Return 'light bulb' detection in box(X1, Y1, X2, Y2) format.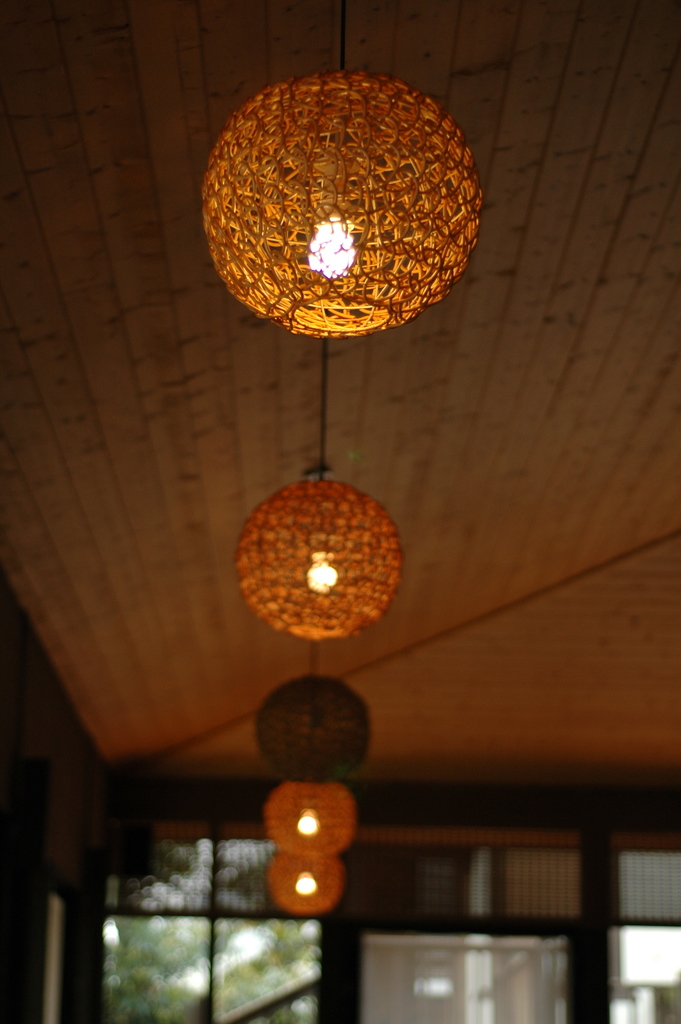
box(308, 214, 353, 280).
